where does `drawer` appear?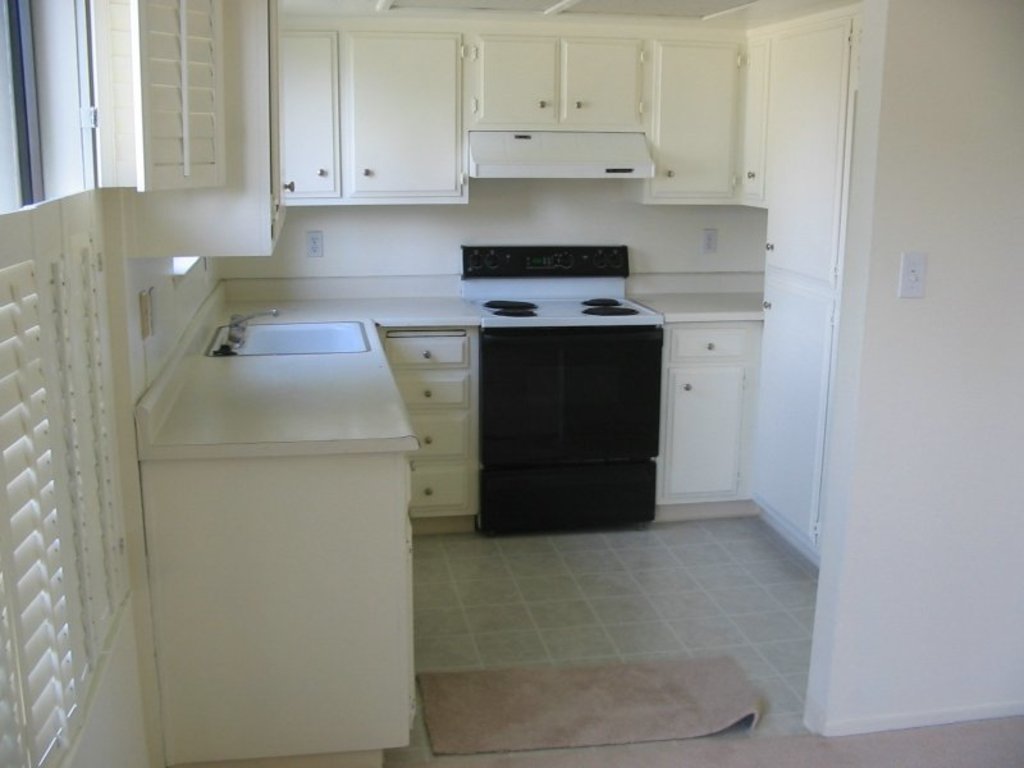
Appears at [408, 413, 467, 457].
